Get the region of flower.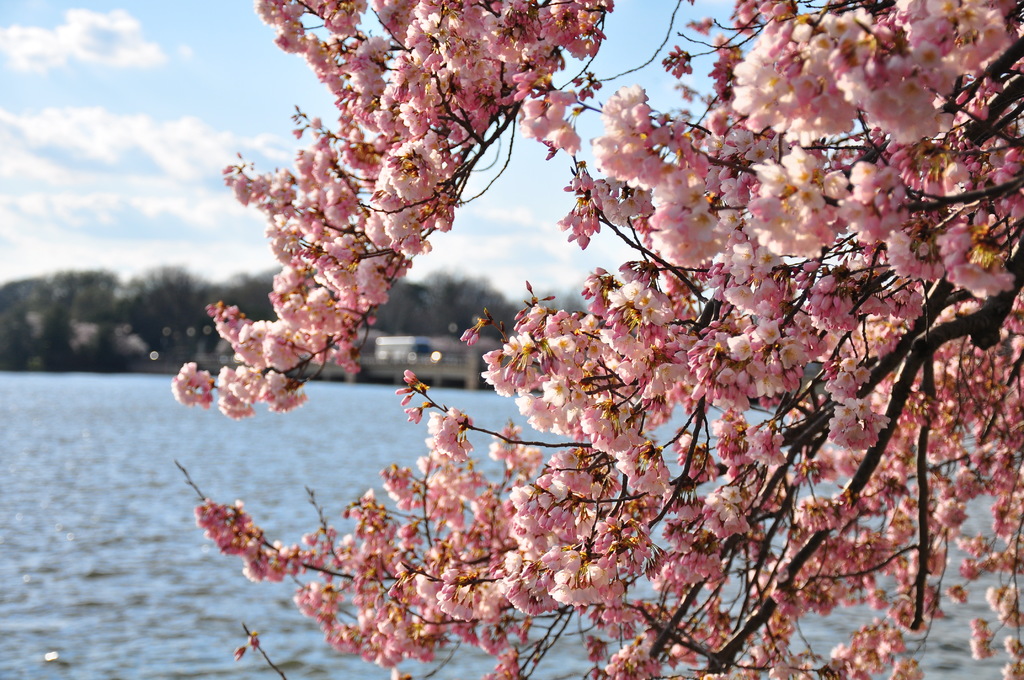
left=523, top=98, right=548, bottom=117.
